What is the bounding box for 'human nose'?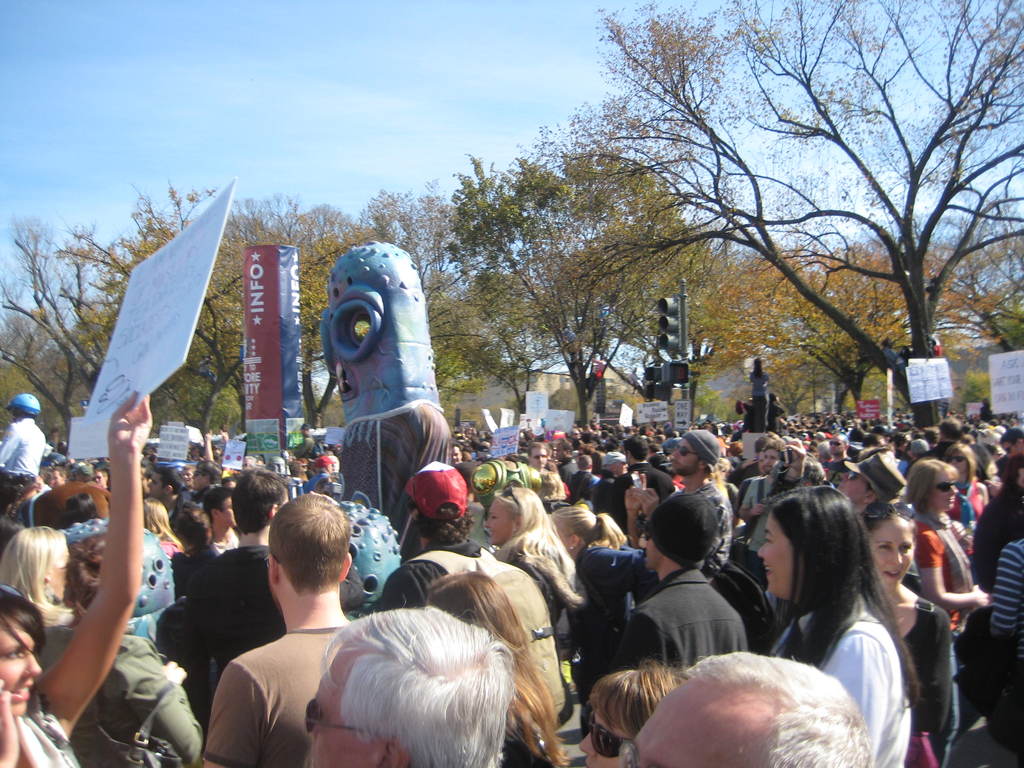
191 474 197 481.
